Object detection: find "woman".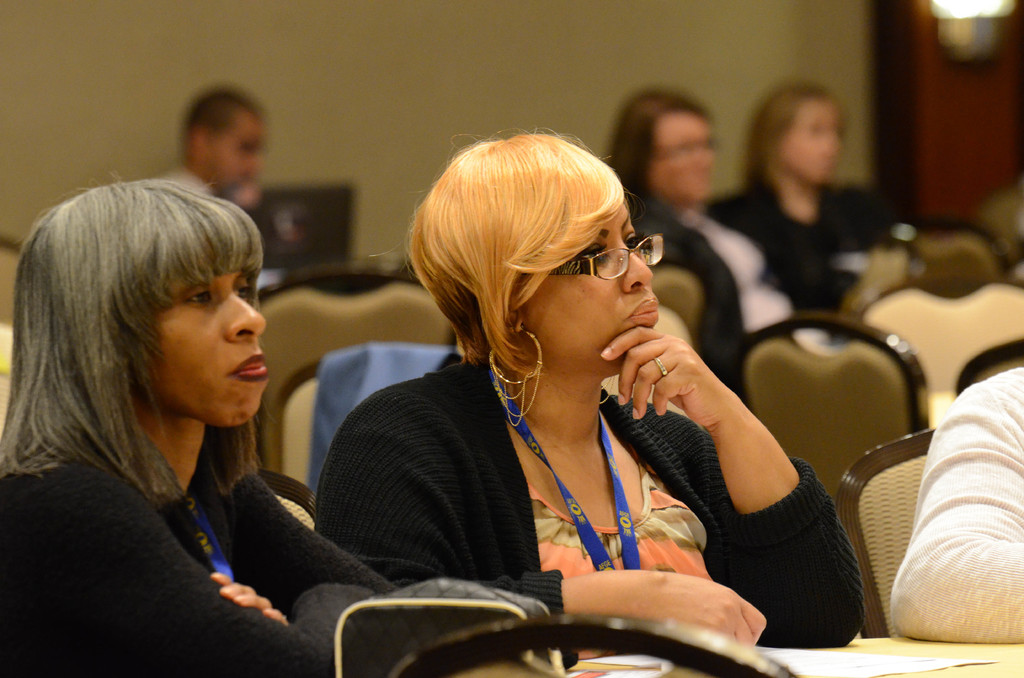
crop(0, 175, 404, 677).
